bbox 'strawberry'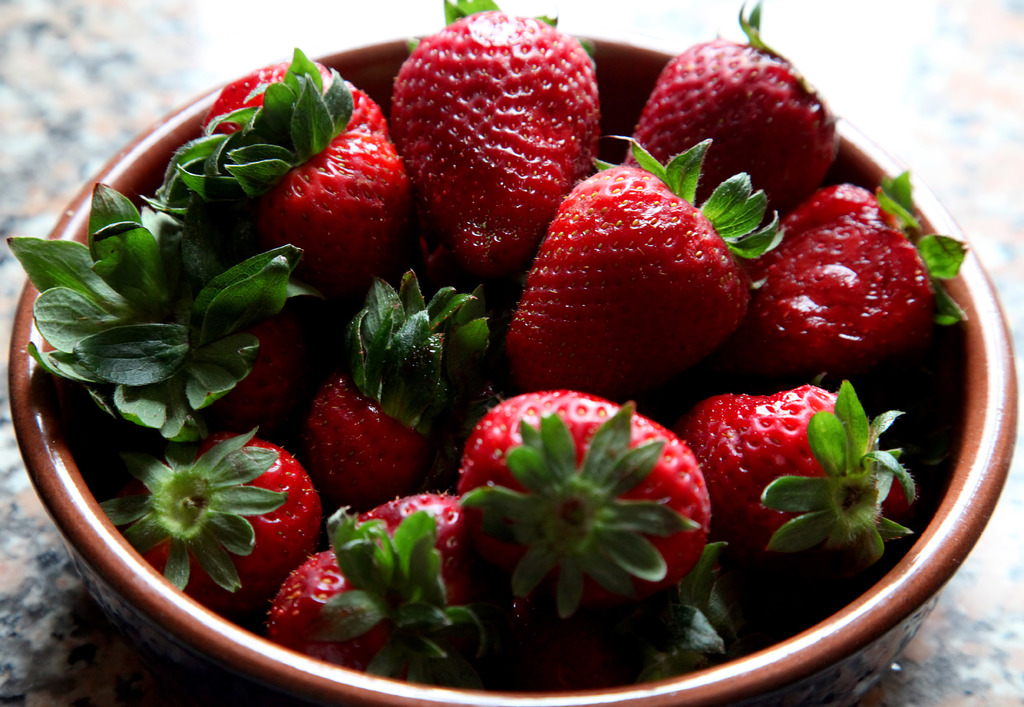
crop(0, 177, 336, 437)
